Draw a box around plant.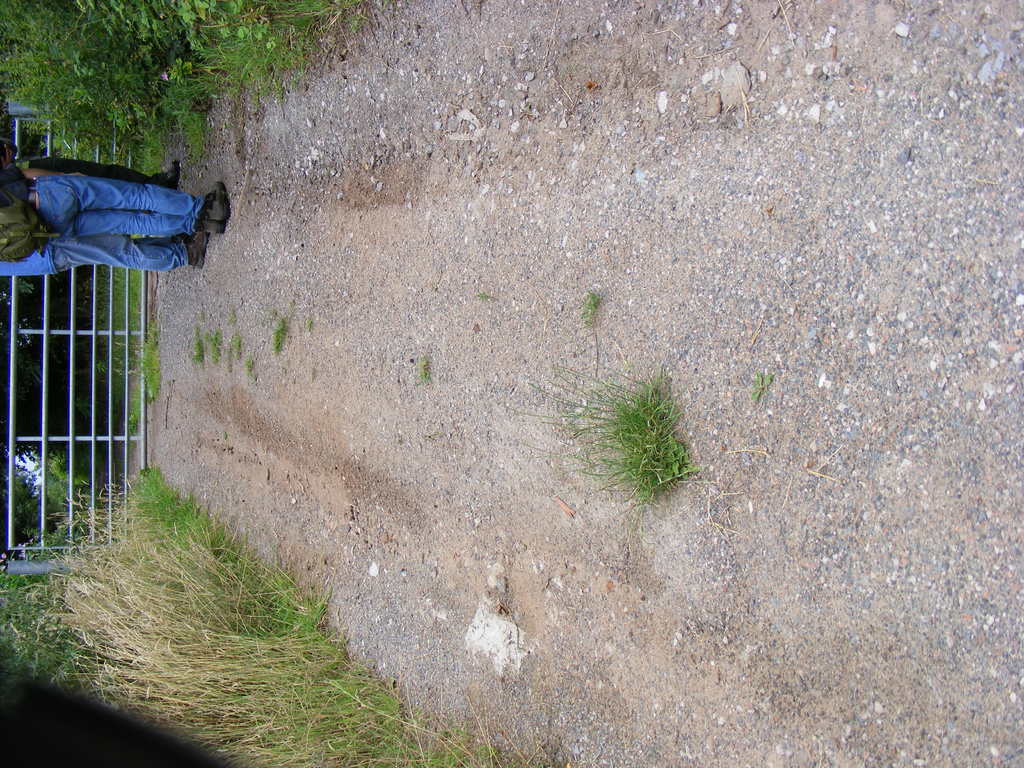
box=[273, 321, 287, 358].
